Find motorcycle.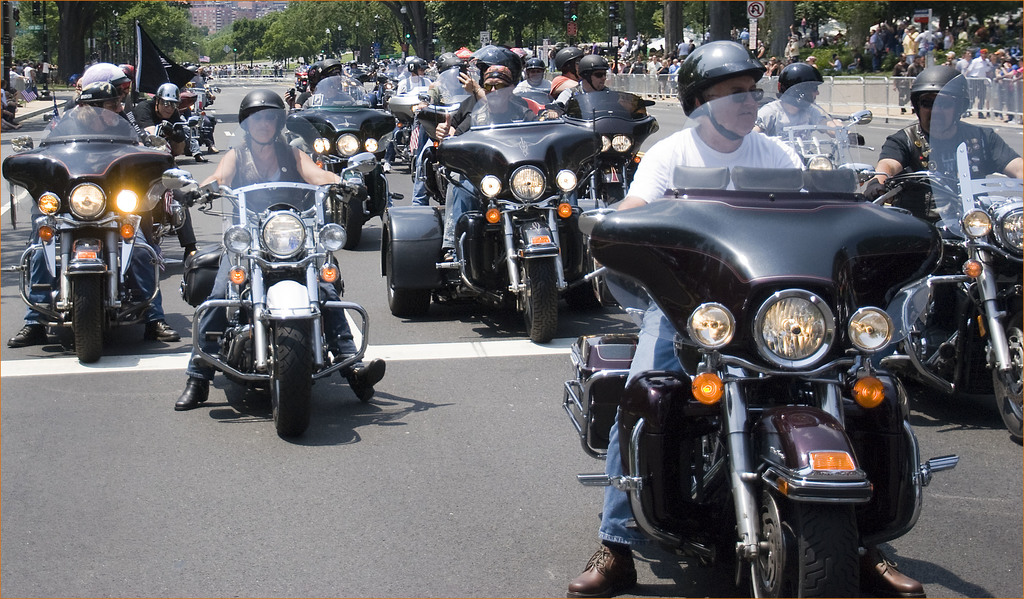
left=387, top=80, right=428, bottom=161.
